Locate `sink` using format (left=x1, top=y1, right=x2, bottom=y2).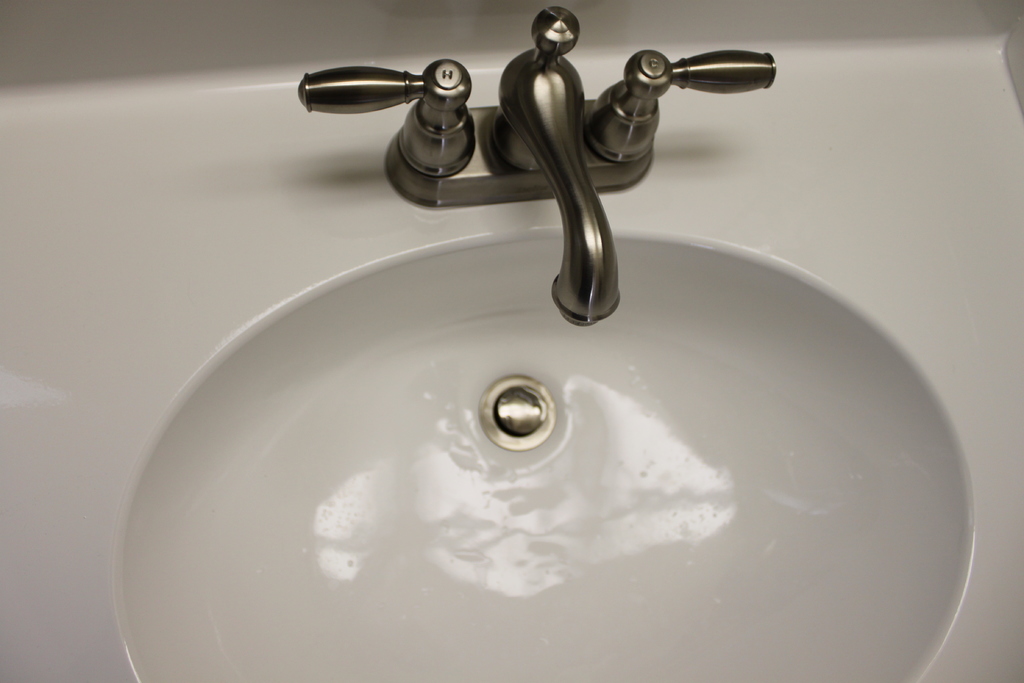
(left=0, top=0, right=1023, bottom=682).
